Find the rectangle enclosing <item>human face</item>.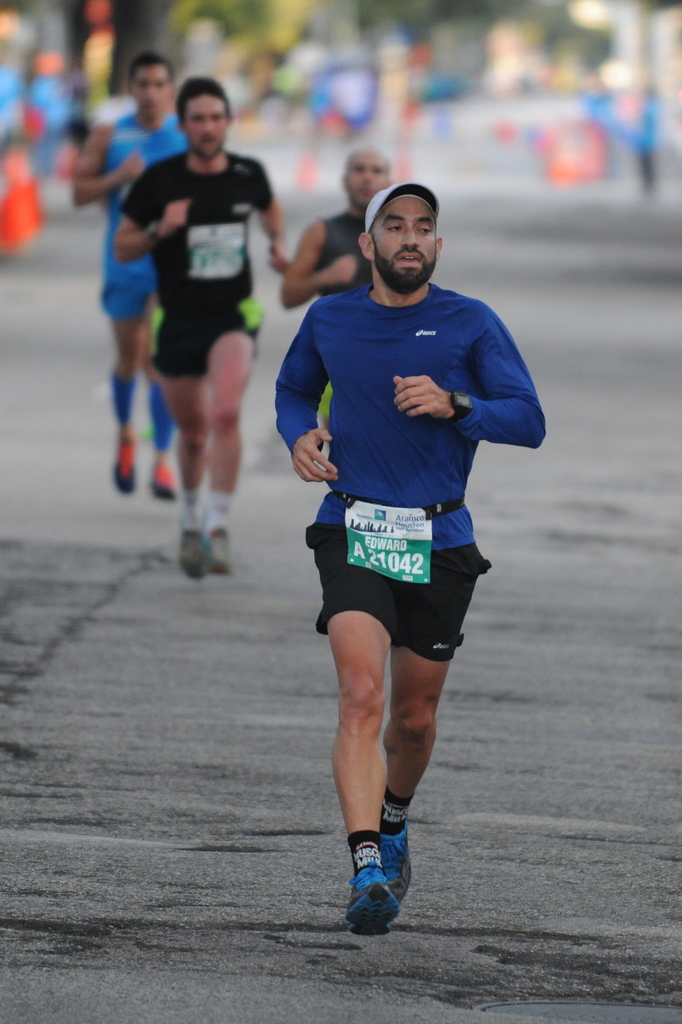
(188, 95, 225, 160).
